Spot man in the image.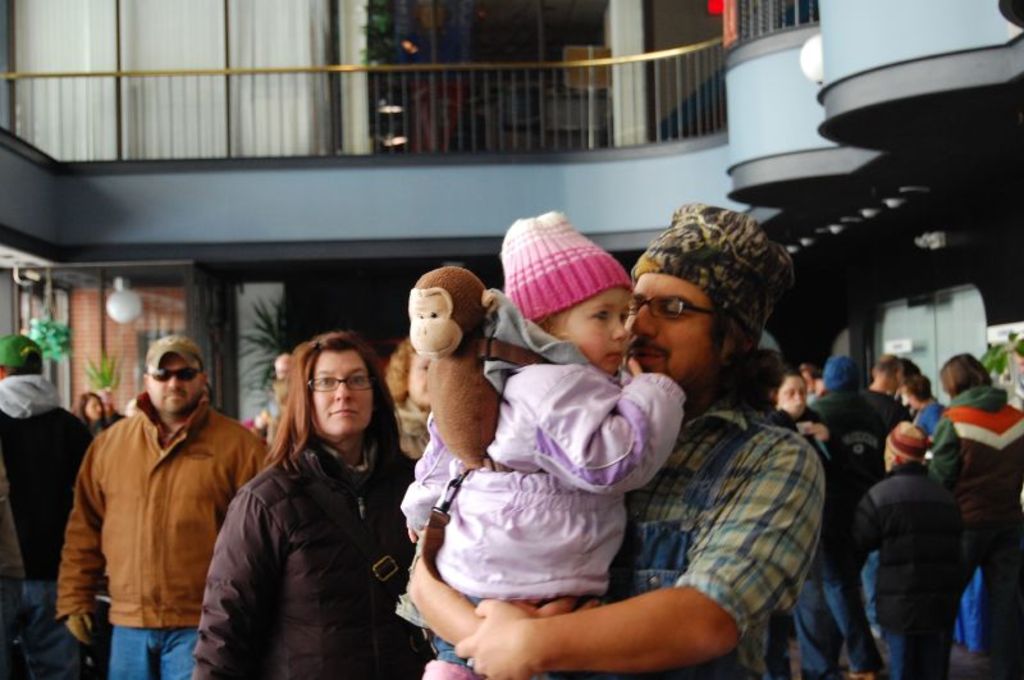
man found at {"x1": 0, "y1": 333, "x2": 93, "y2": 679}.
